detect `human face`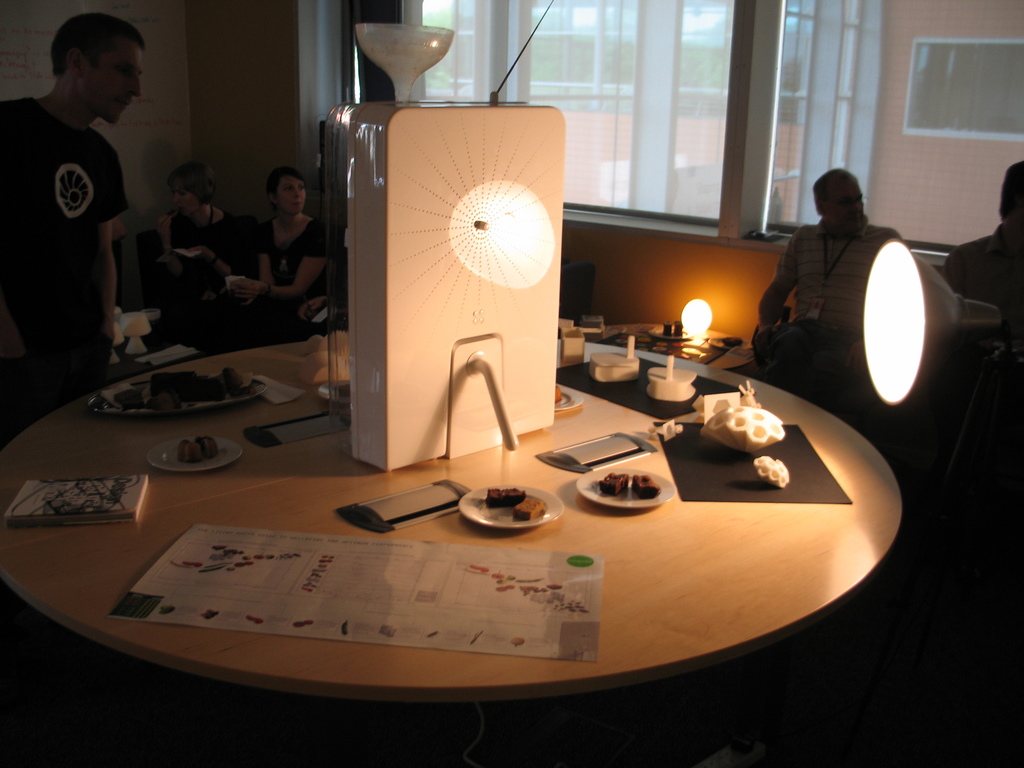
Rect(280, 177, 308, 214)
